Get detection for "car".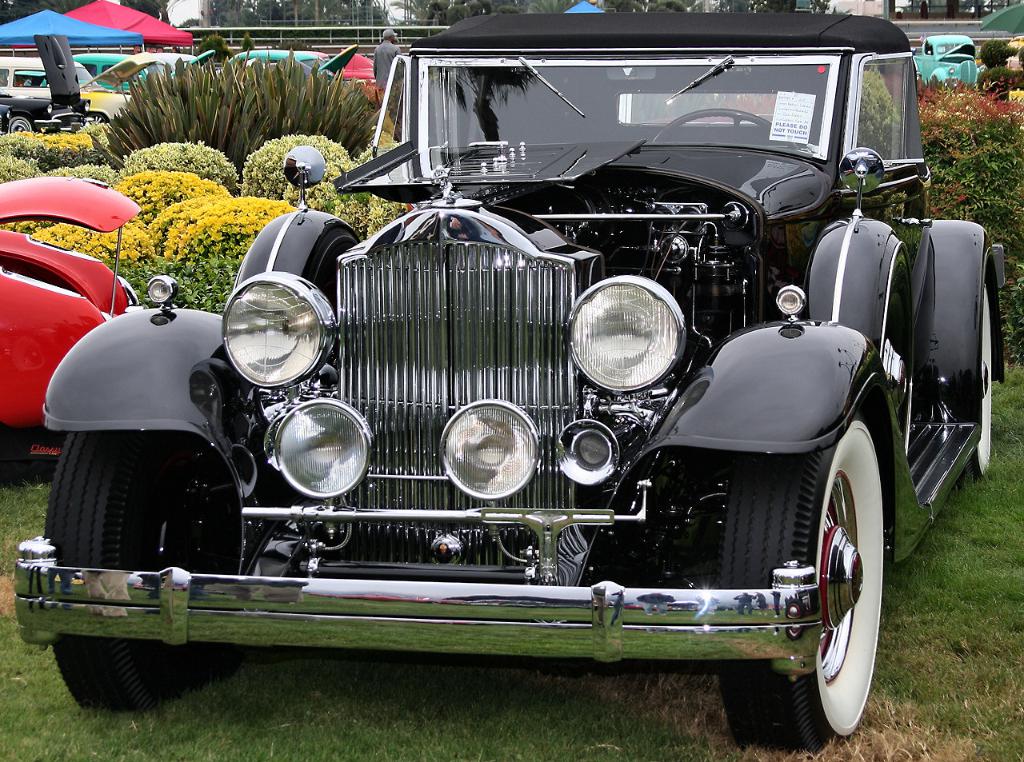
Detection: l=14, t=10, r=1006, b=754.
